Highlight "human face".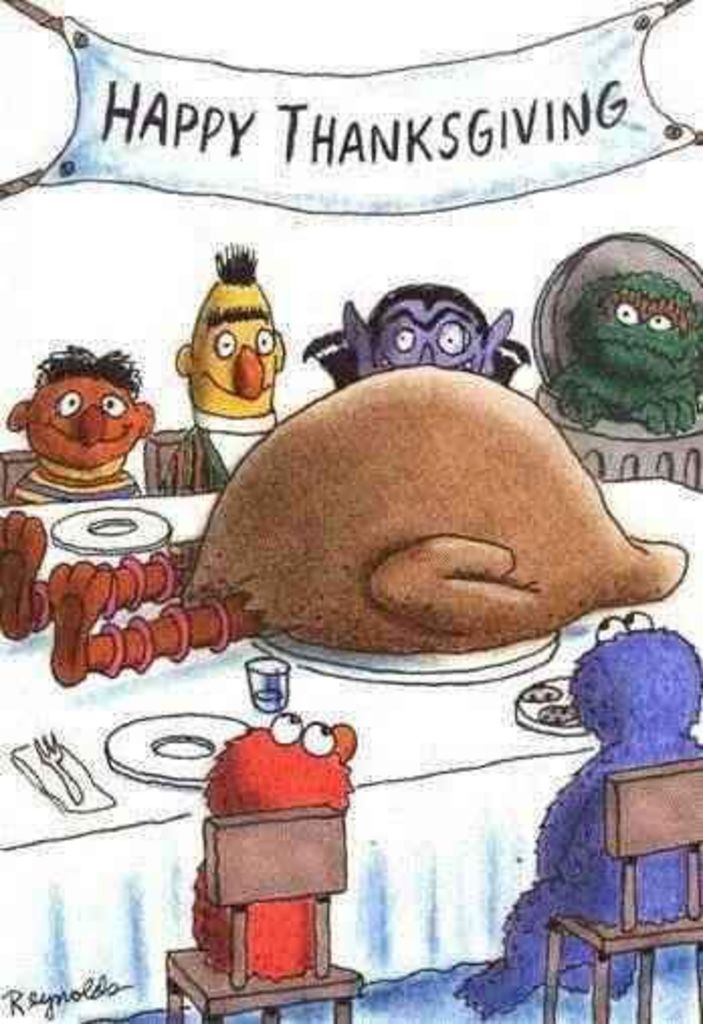
Highlighted region: {"x1": 44, "y1": 372, "x2": 139, "y2": 473}.
